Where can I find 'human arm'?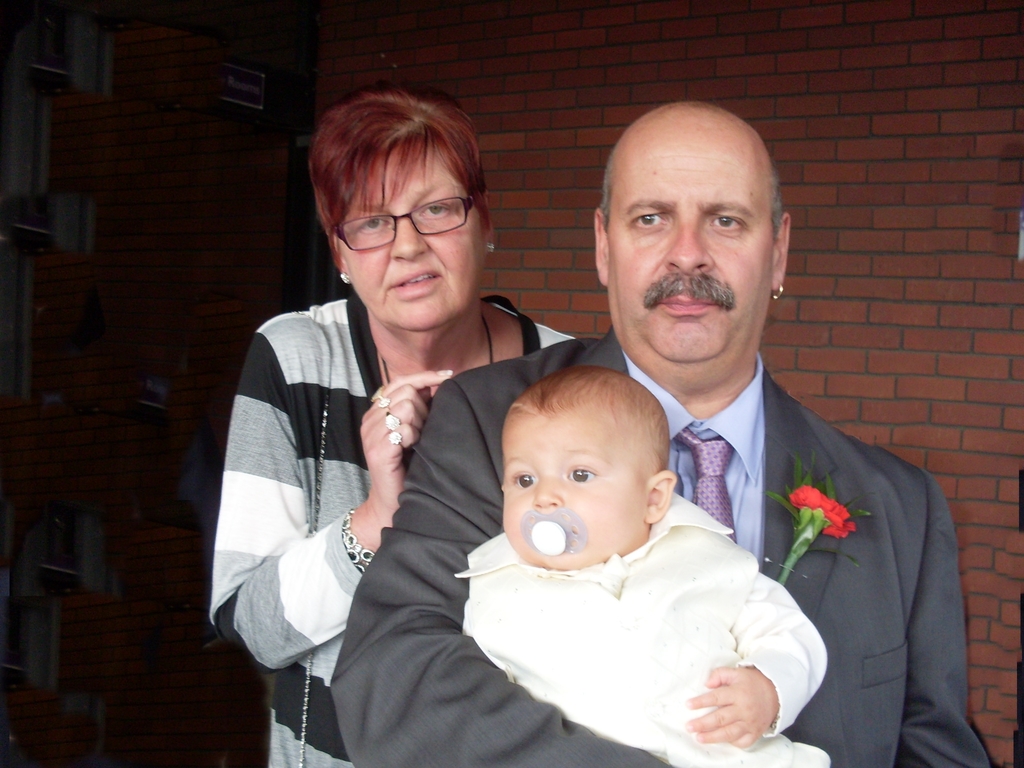
You can find it at [x1=328, y1=376, x2=672, y2=767].
